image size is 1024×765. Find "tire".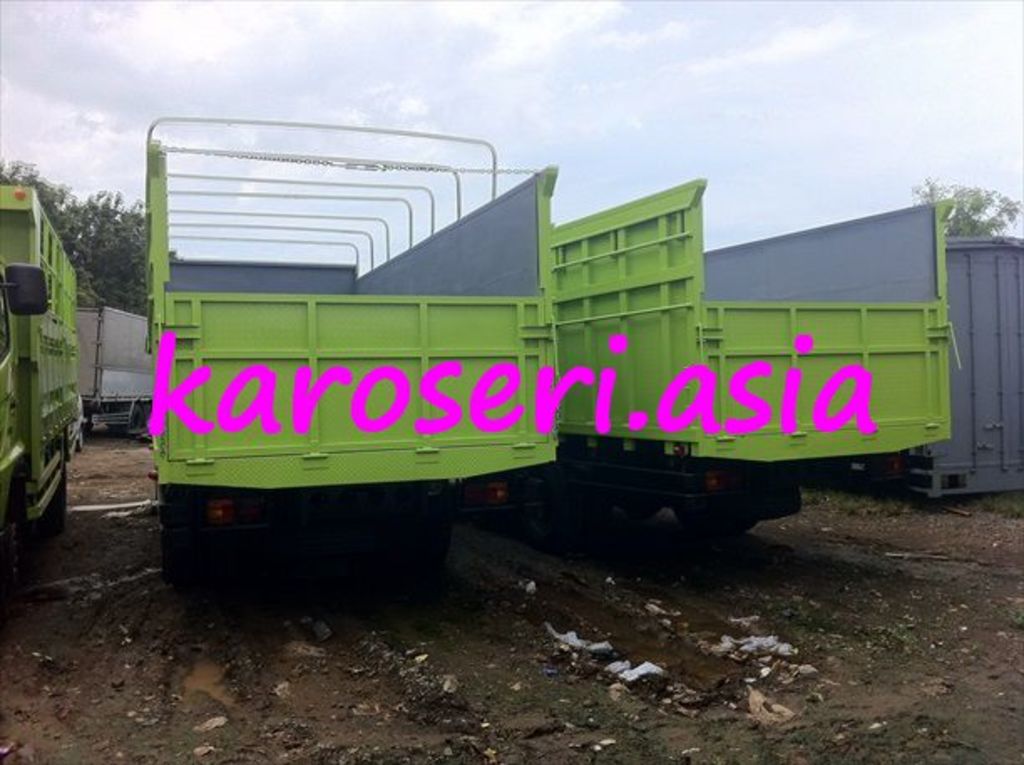
bbox=(719, 509, 756, 539).
